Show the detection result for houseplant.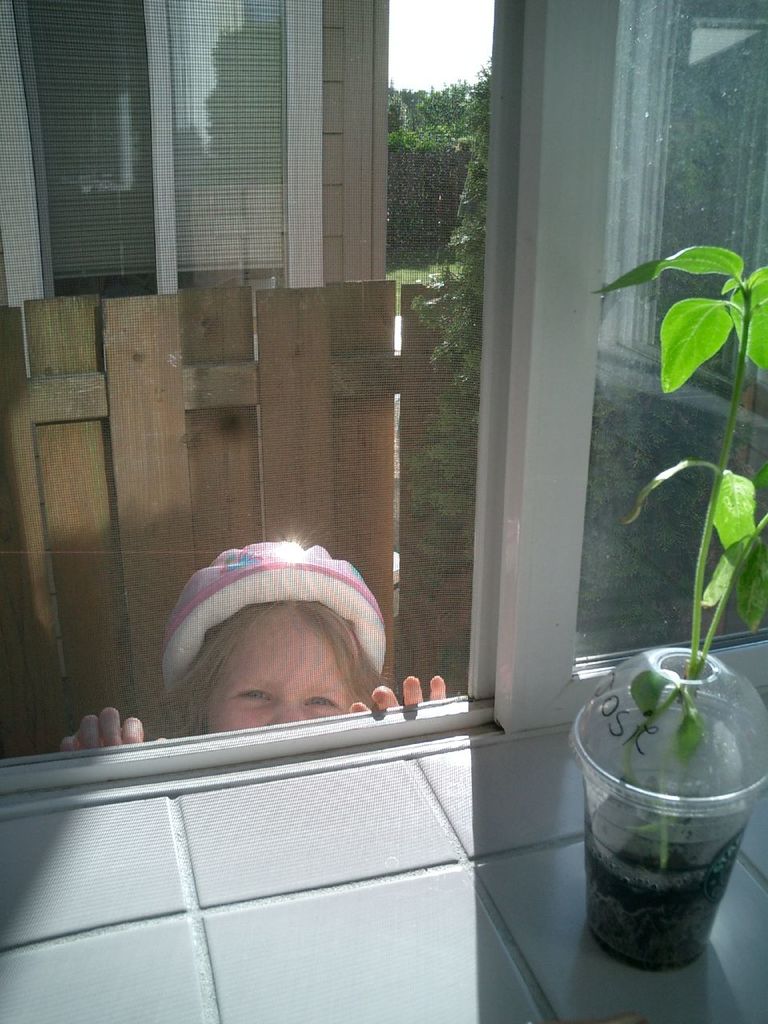
region(567, 242, 767, 972).
